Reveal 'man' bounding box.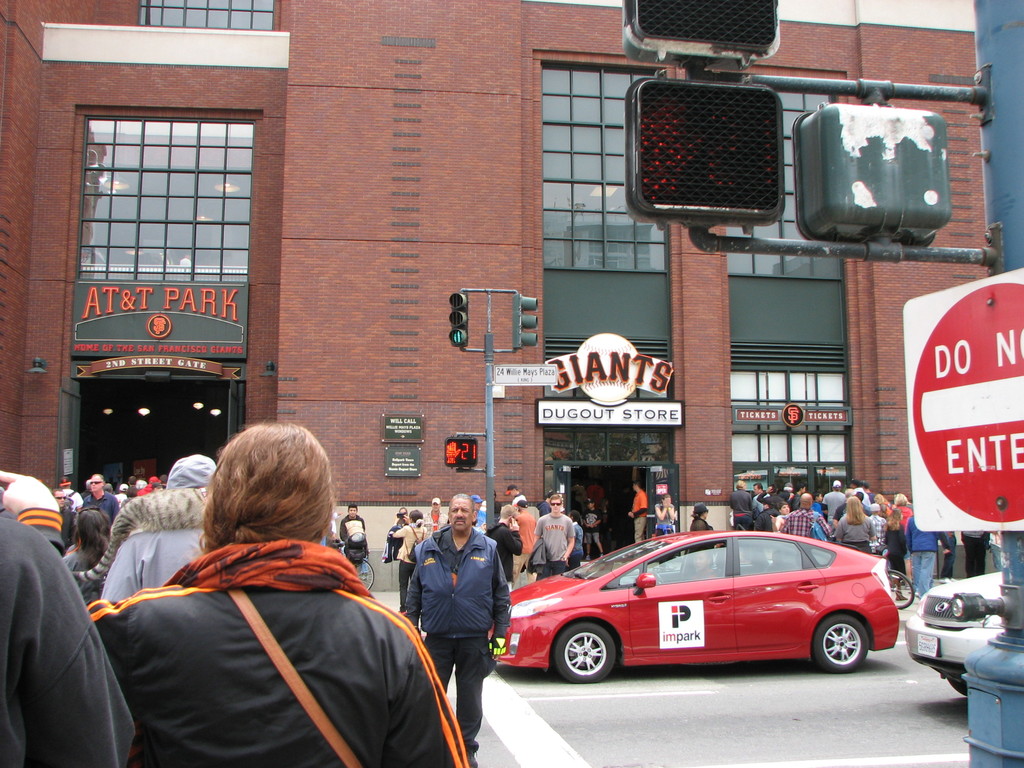
Revealed: box=[962, 531, 989, 573].
